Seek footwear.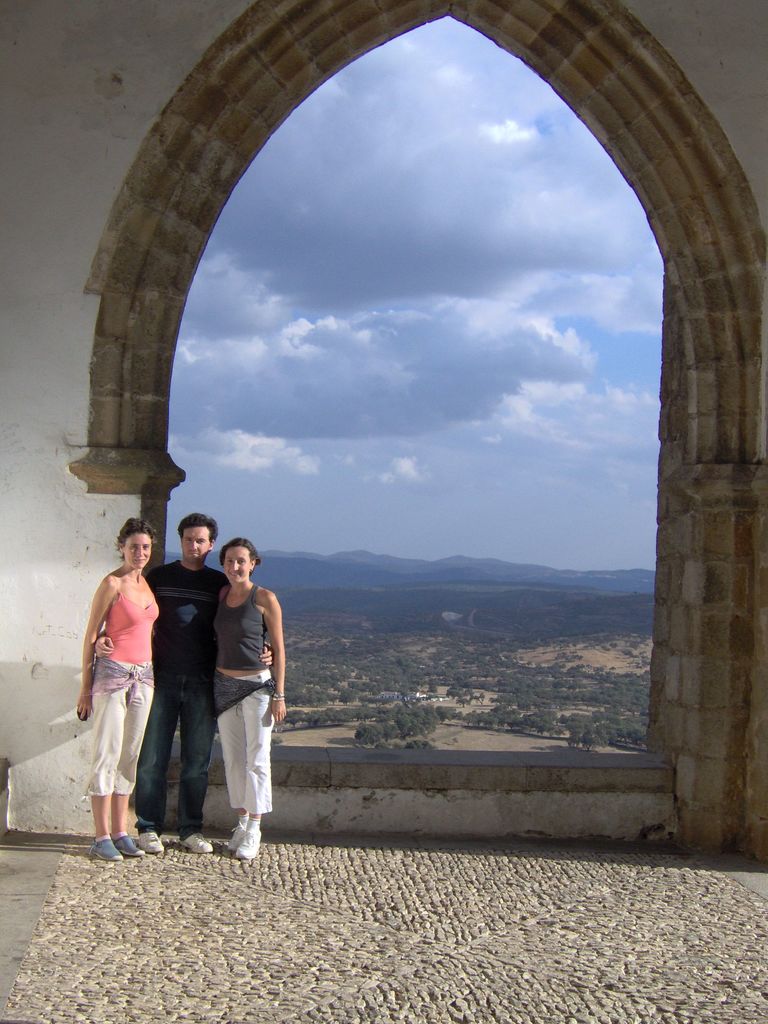
(181, 836, 212, 855).
